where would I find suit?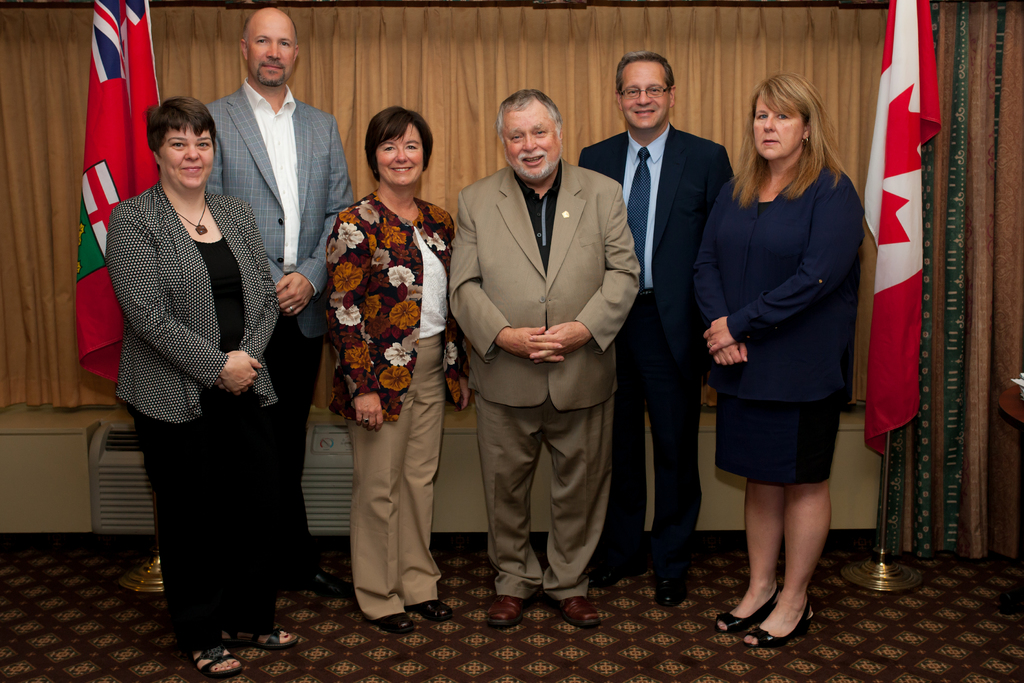
At <region>577, 120, 739, 563</region>.
